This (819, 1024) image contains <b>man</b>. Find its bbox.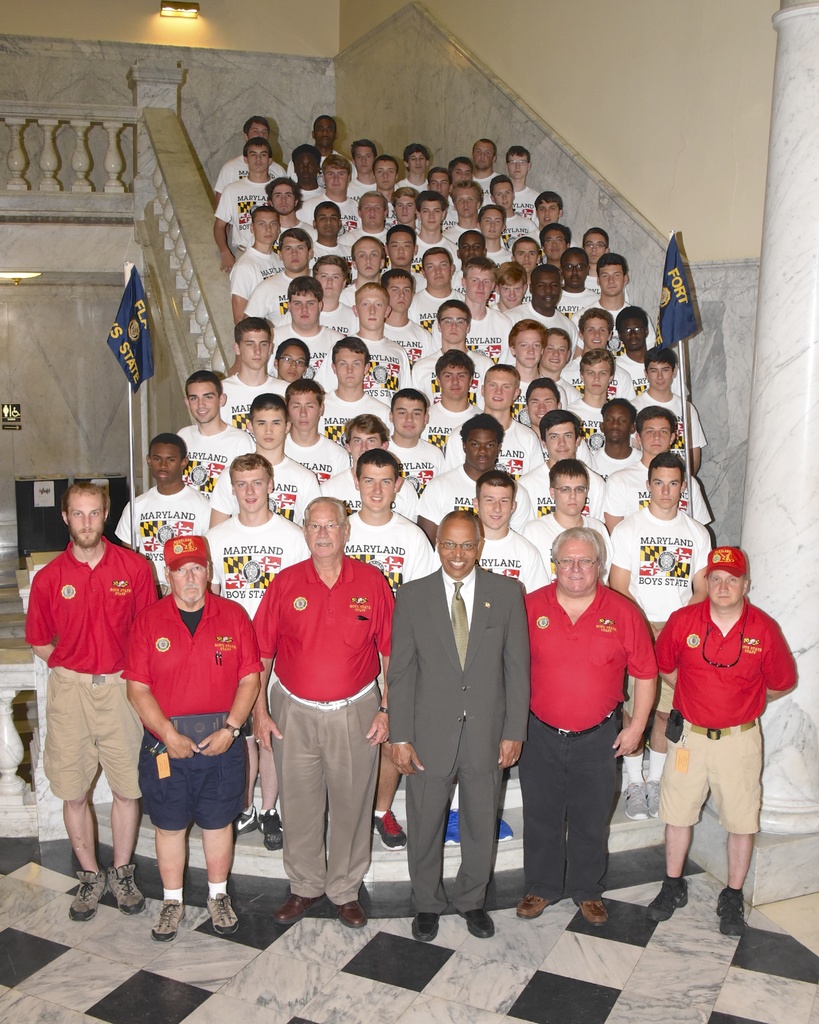
region(336, 191, 396, 250).
